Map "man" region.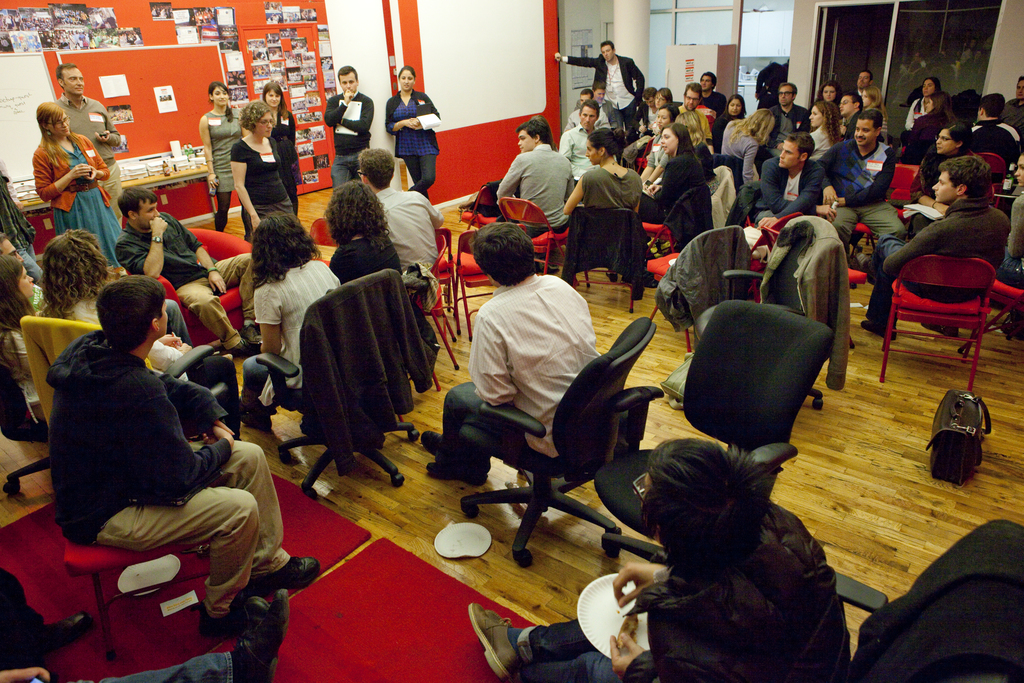
Mapped to {"left": 561, "top": 94, "right": 619, "bottom": 183}.
